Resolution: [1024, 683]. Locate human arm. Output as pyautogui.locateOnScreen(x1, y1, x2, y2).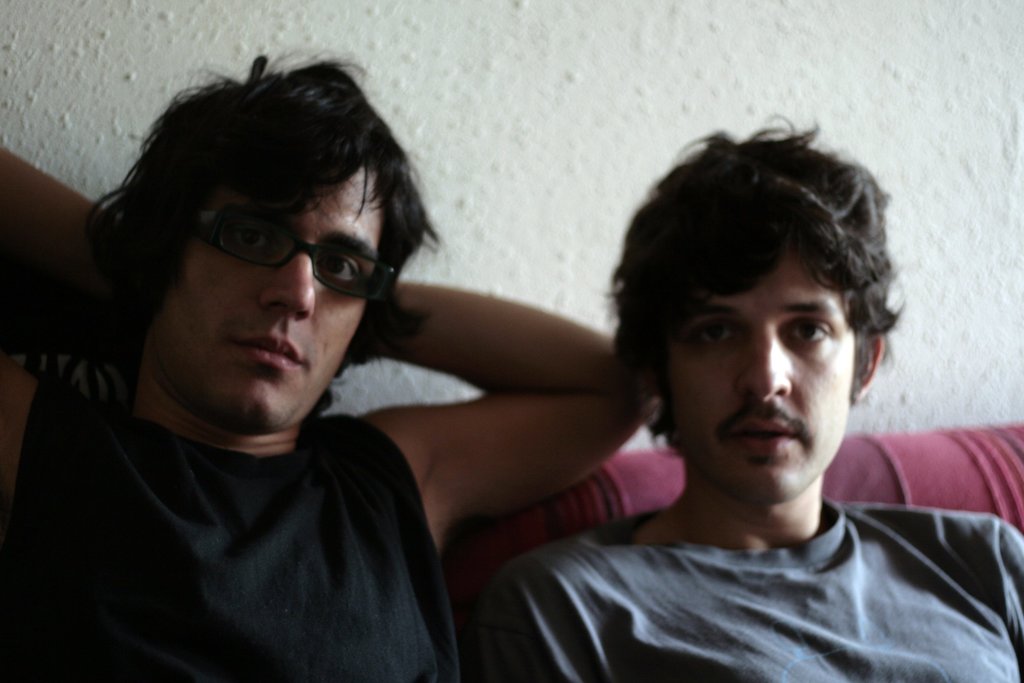
pyautogui.locateOnScreen(1, 147, 111, 456).
